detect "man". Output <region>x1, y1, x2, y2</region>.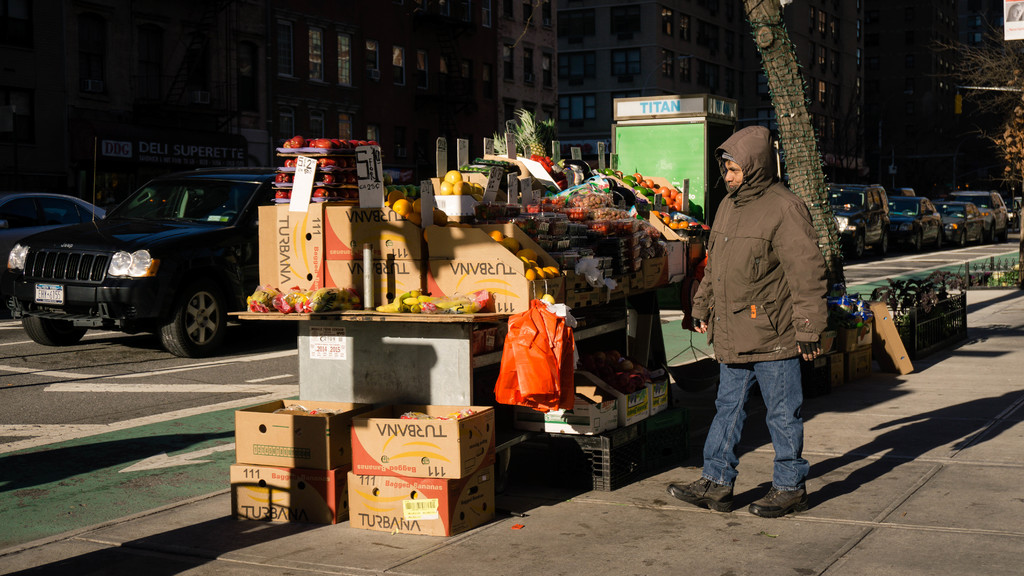
<region>694, 110, 846, 490</region>.
